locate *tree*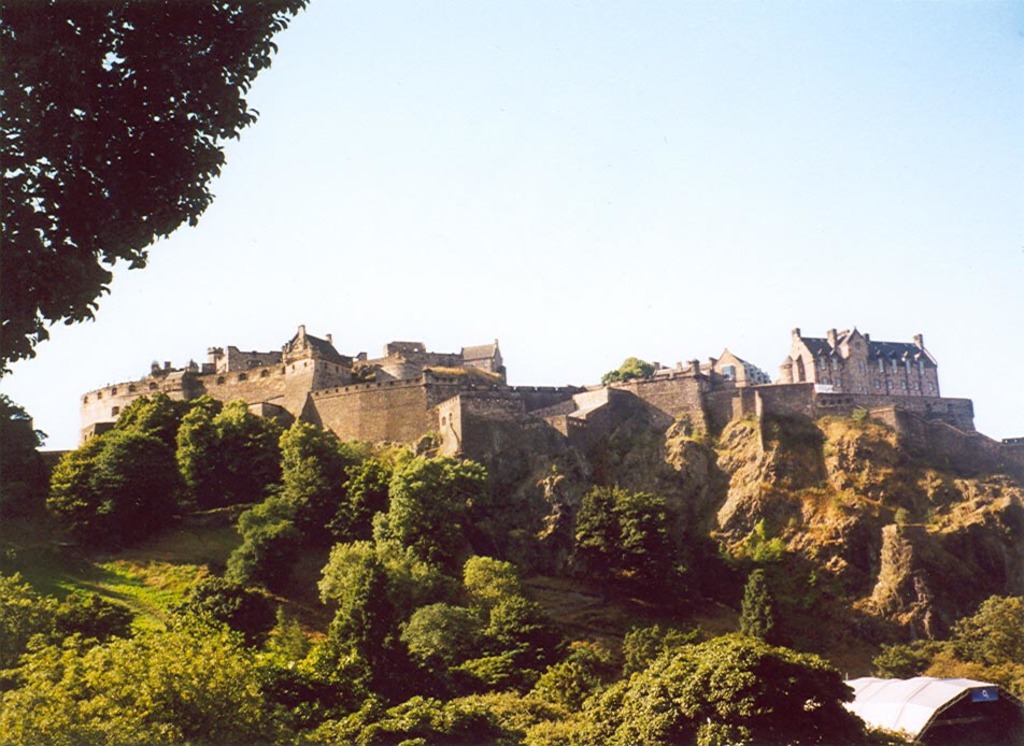
<region>546, 486, 685, 606</region>
